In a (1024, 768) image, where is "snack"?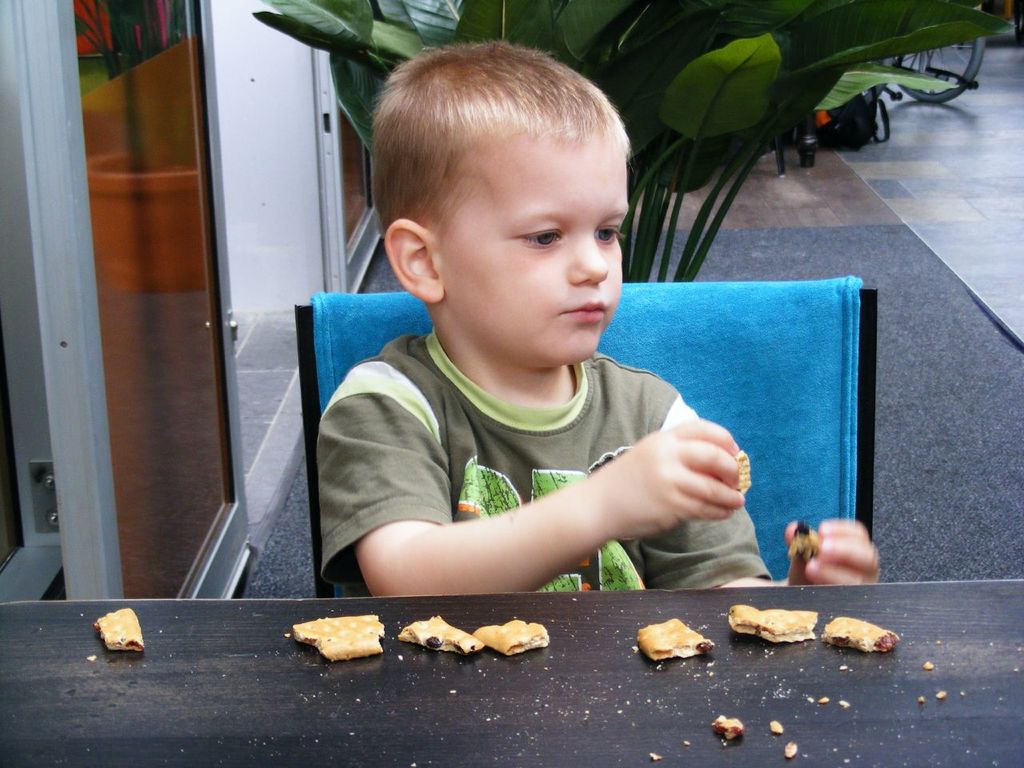
pyautogui.locateOnScreen(737, 453, 753, 498).
